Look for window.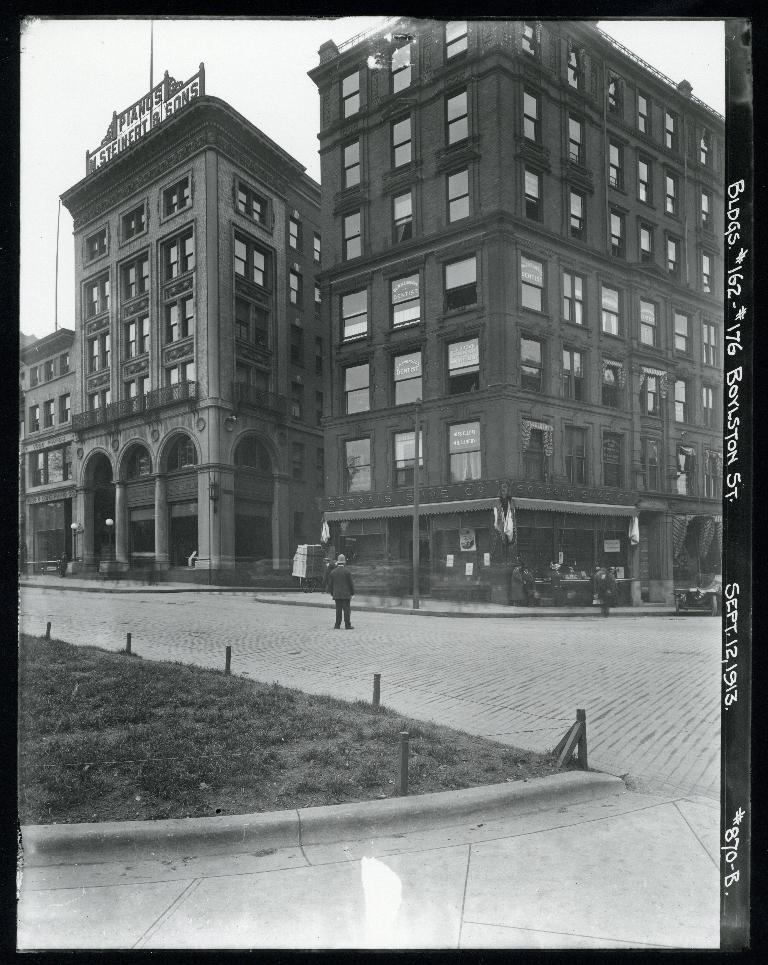
Found: (443,258,473,311).
